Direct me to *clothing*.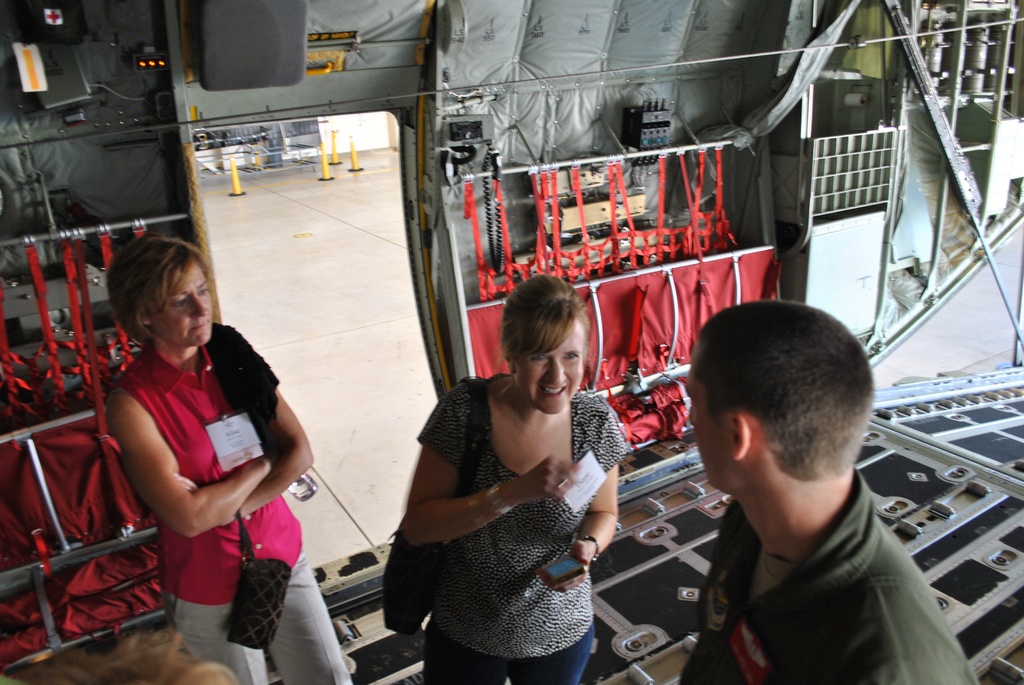
Direction: [x1=660, y1=409, x2=961, y2=684].
